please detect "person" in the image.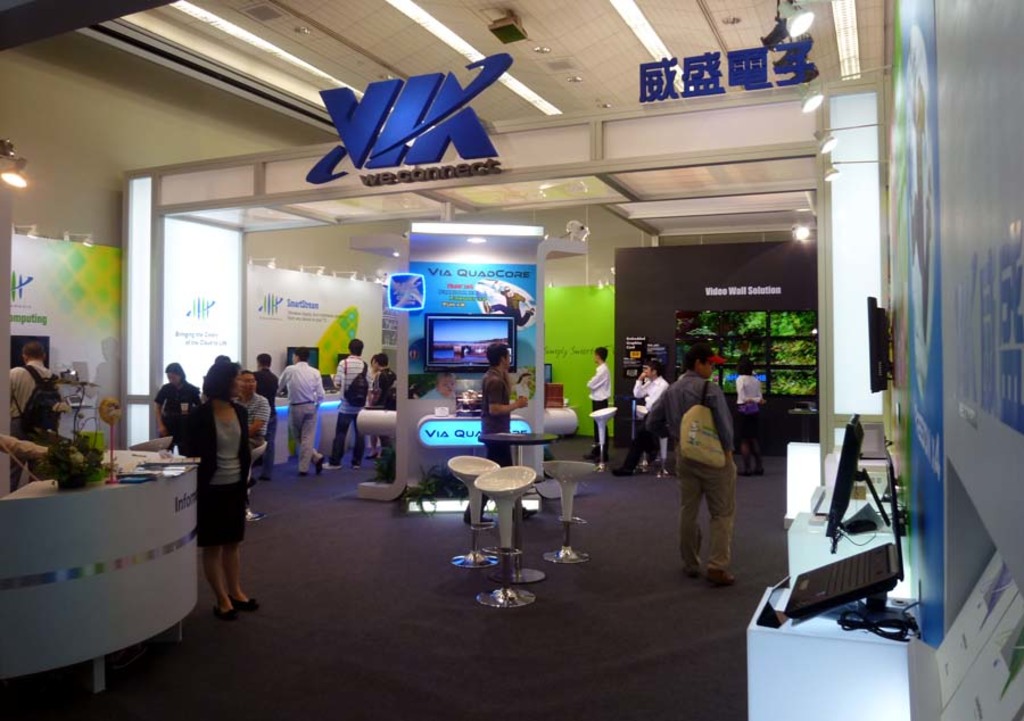
<bbox>324, 339, 380, 469</bbox>.
